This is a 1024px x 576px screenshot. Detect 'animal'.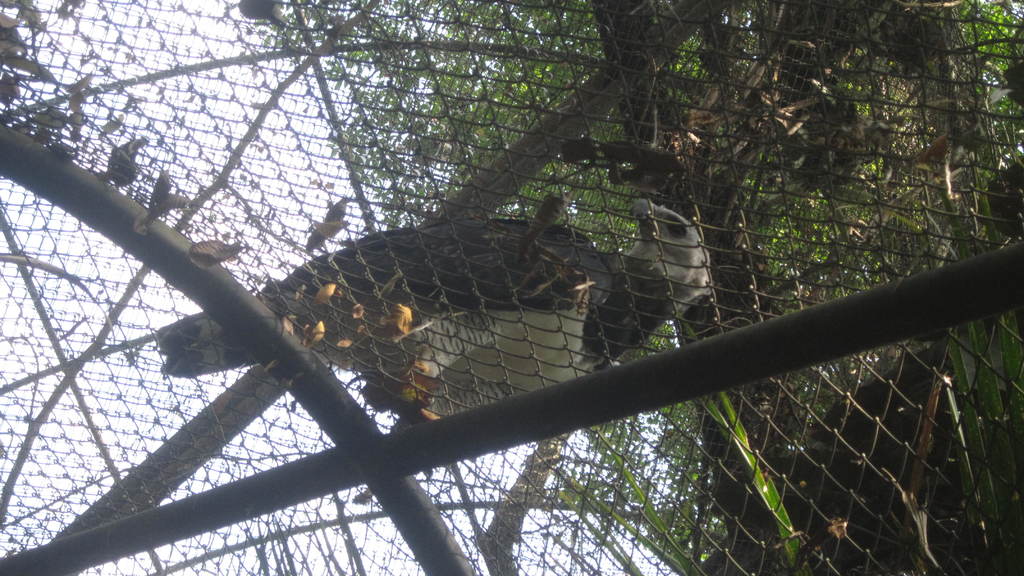
x1=148, y1=188, x2=714, y2=507.
